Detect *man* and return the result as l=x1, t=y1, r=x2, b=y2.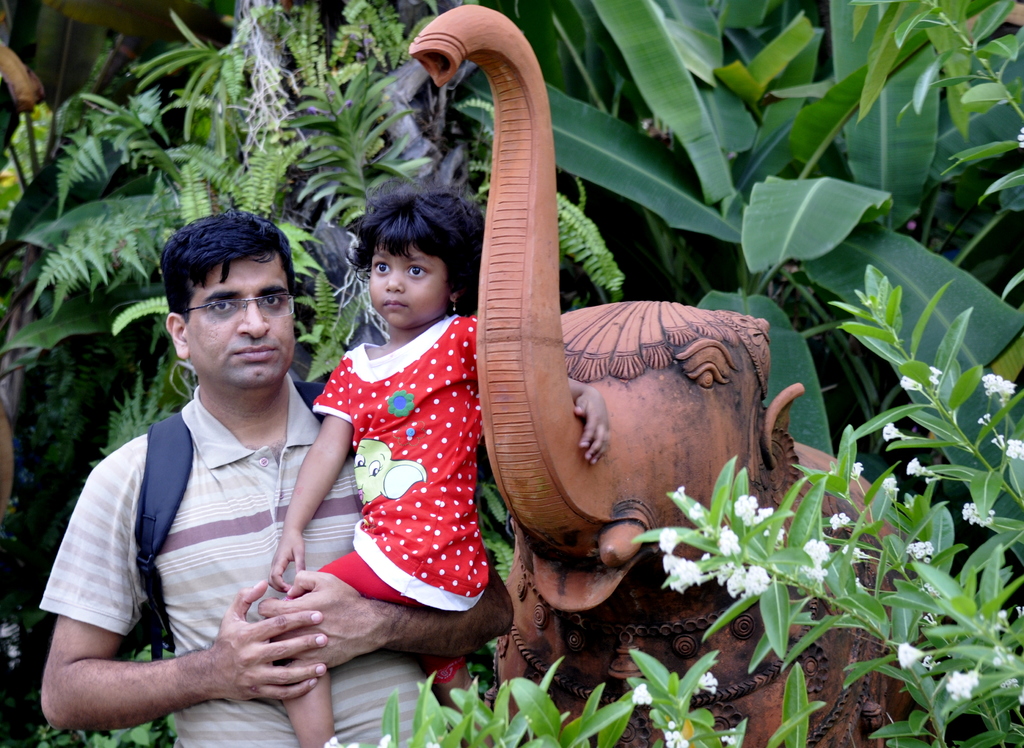
l=36, t=212, r=454, b=747.
